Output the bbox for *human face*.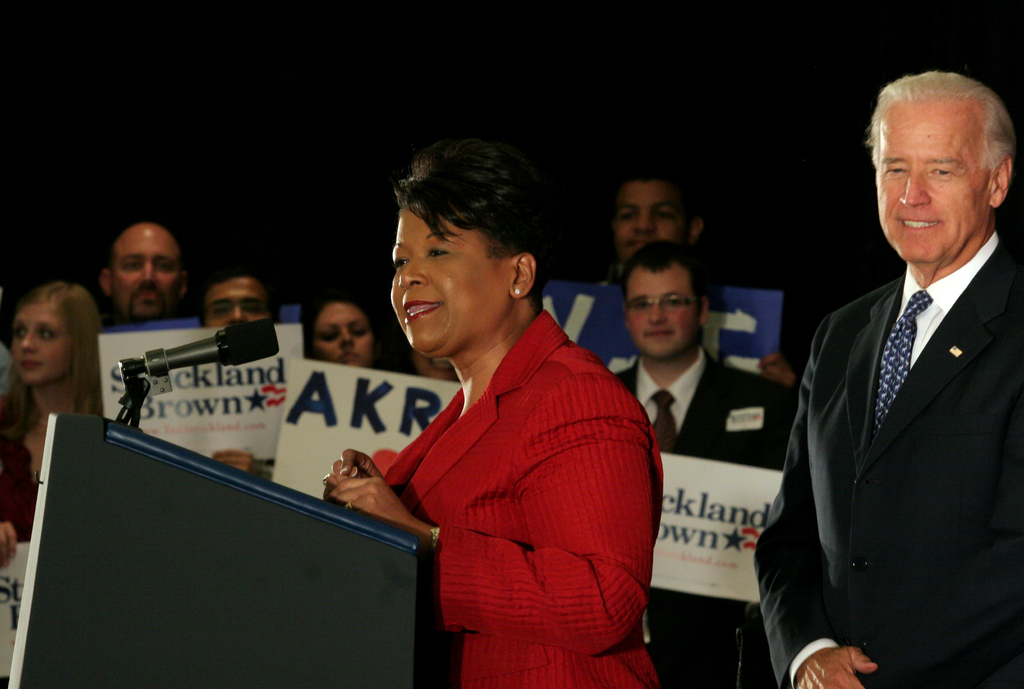
detection(12, 305, 68, 386).
